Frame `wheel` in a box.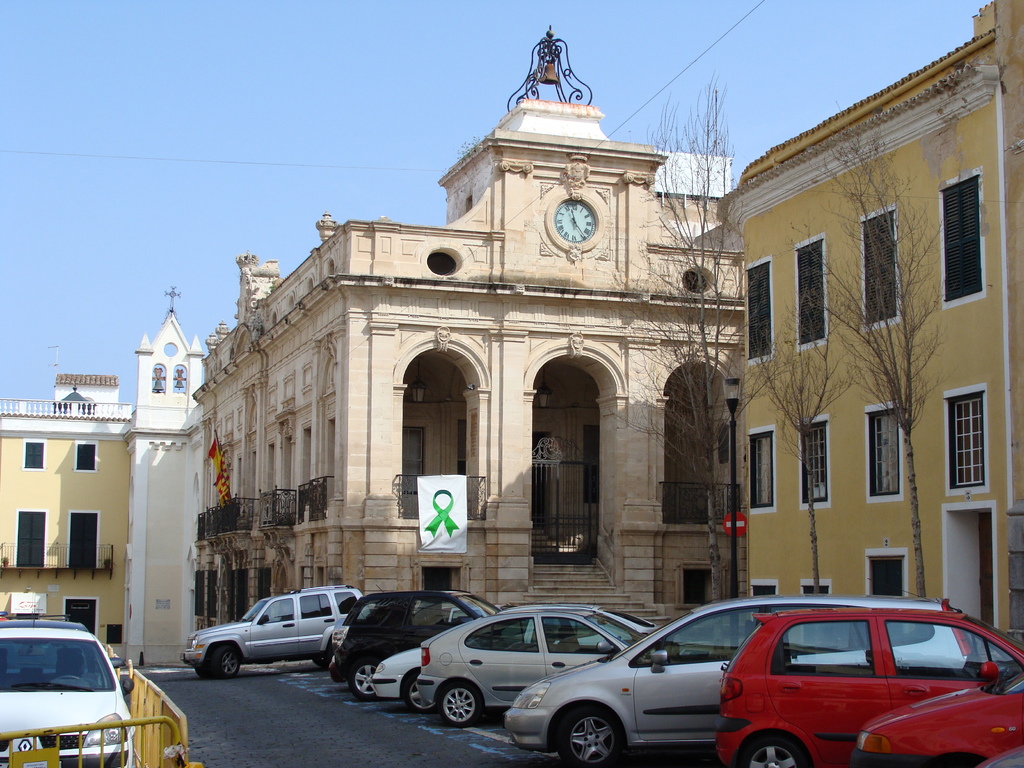
(x1=426, y1=676, x2=484, y2=728).
